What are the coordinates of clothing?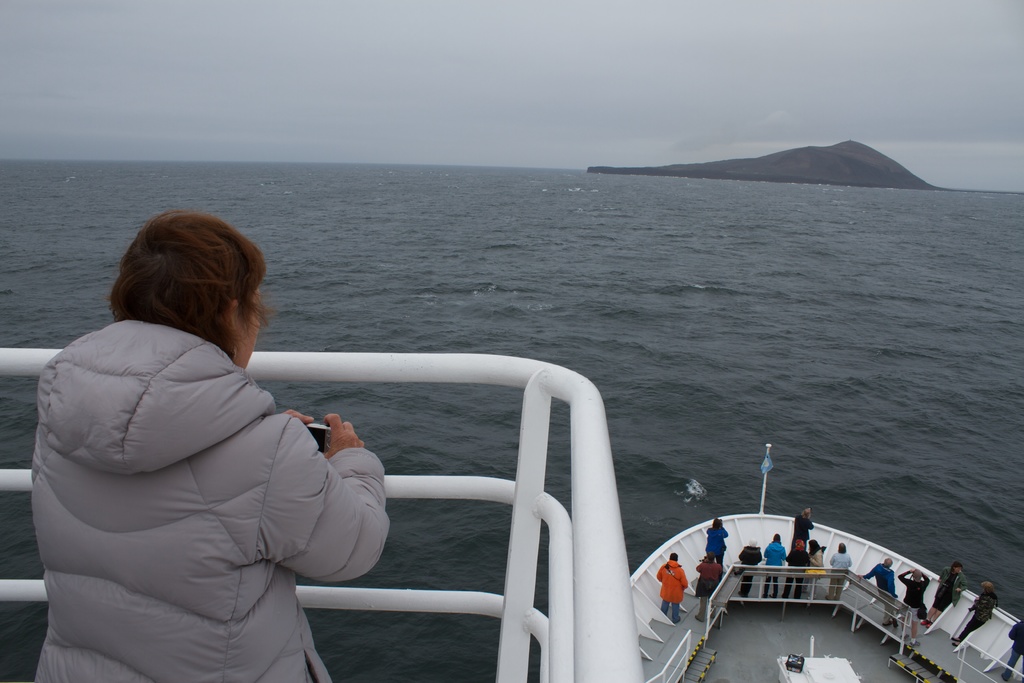
[657, 559, 689, 622].
